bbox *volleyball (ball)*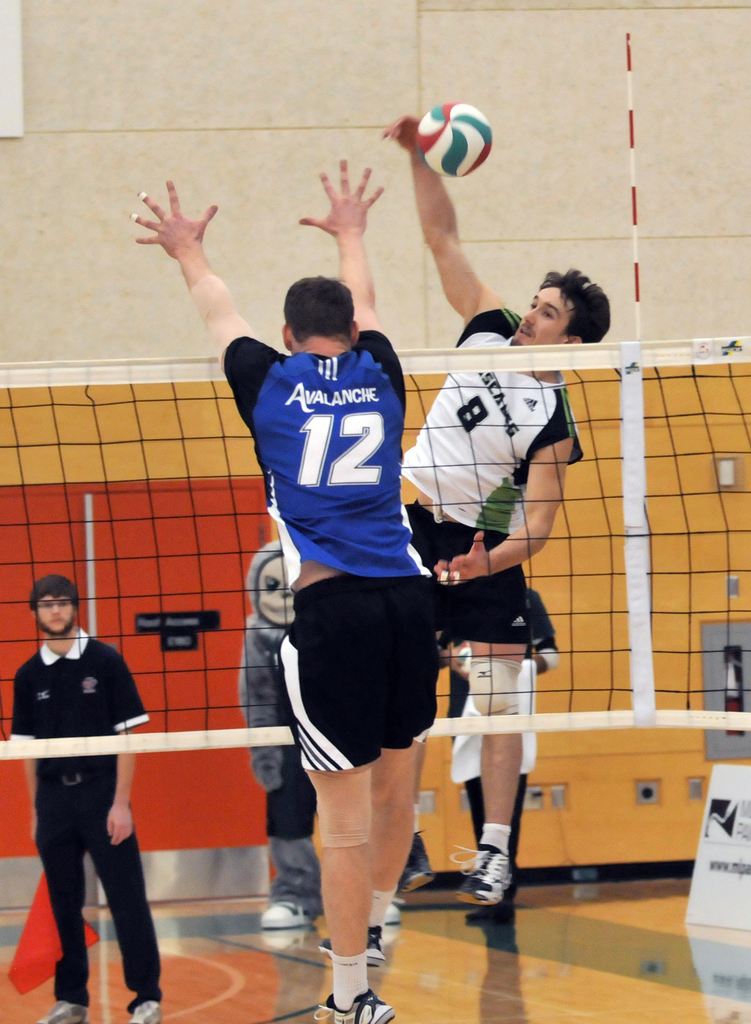
bbox(414, 99, 494, 177)
